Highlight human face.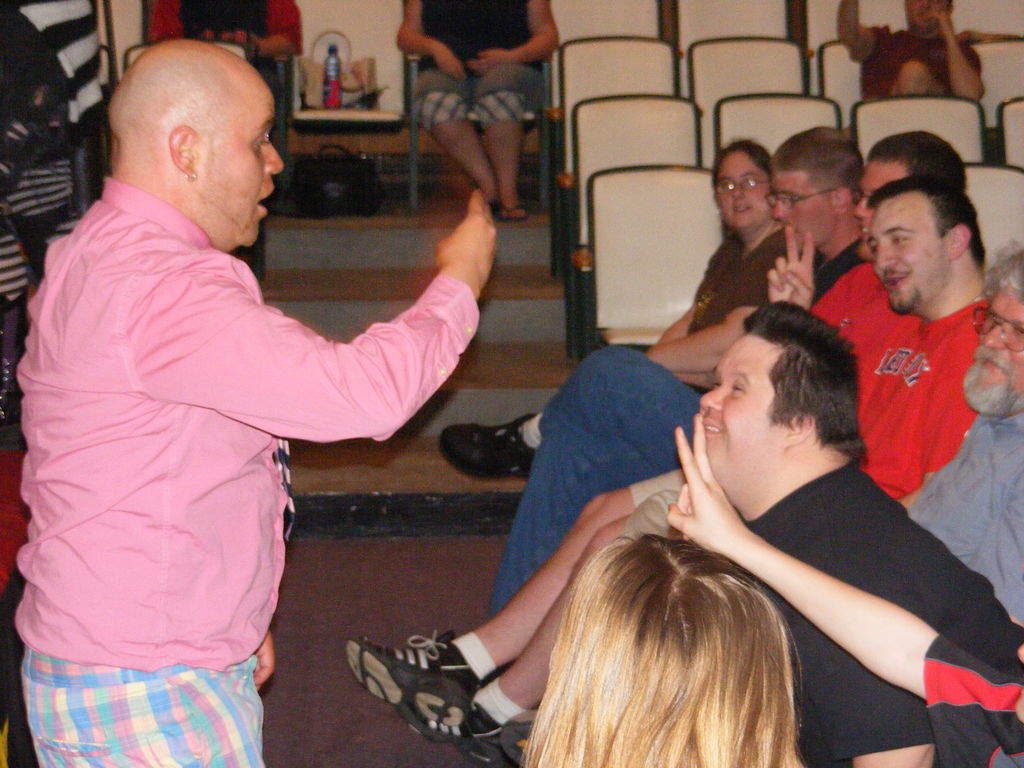
Highlighted region: locate(963, 286, 1023, 414).
